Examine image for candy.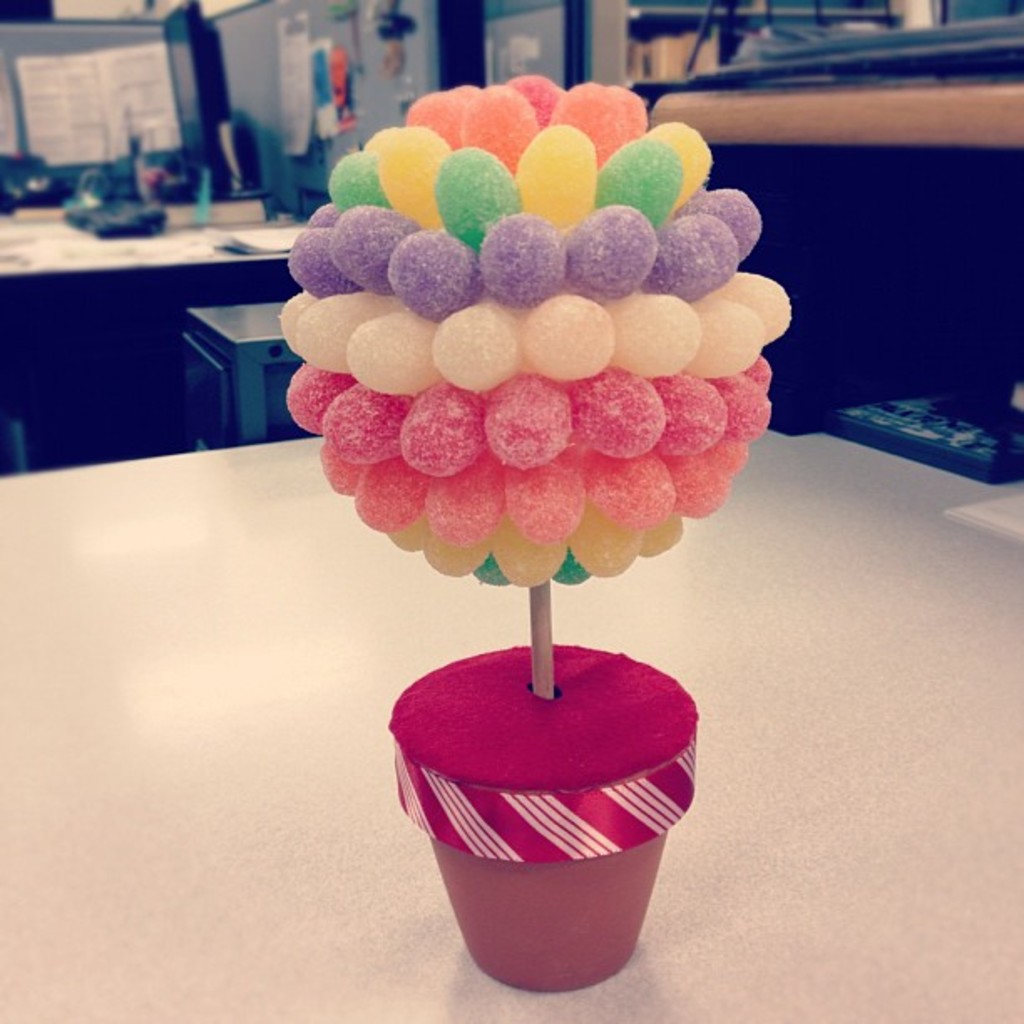
Examination result: l=596, t=137, r=688, b=219.
